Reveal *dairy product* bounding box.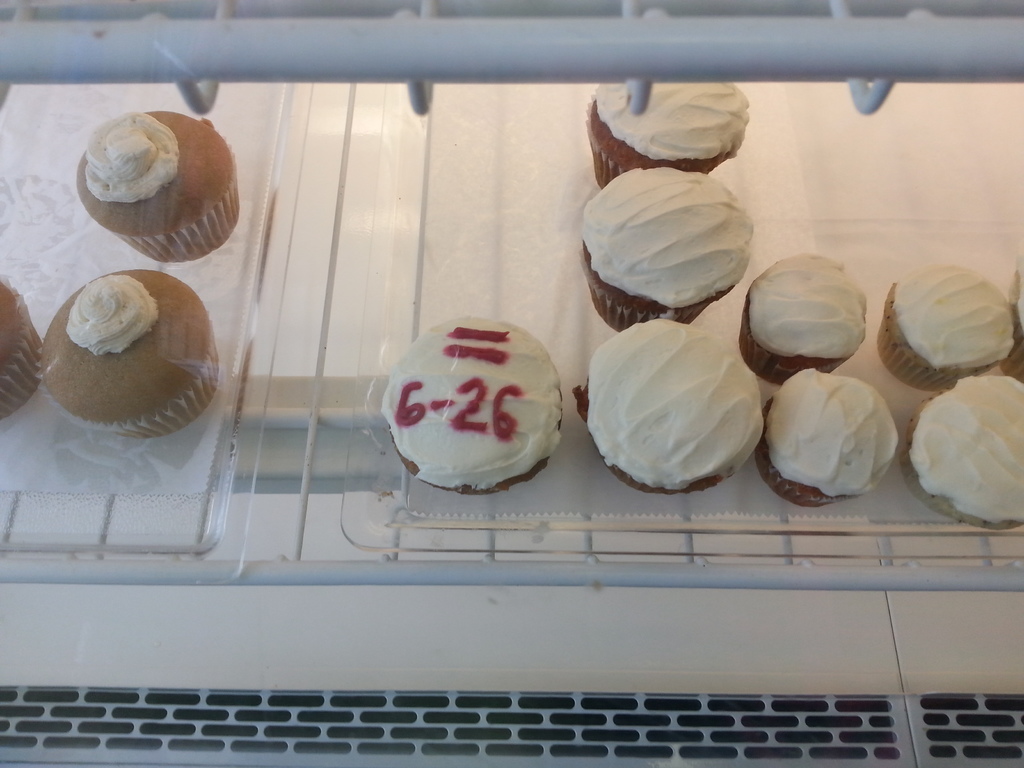
Revealed: crop(572, 155, 766, 311).
